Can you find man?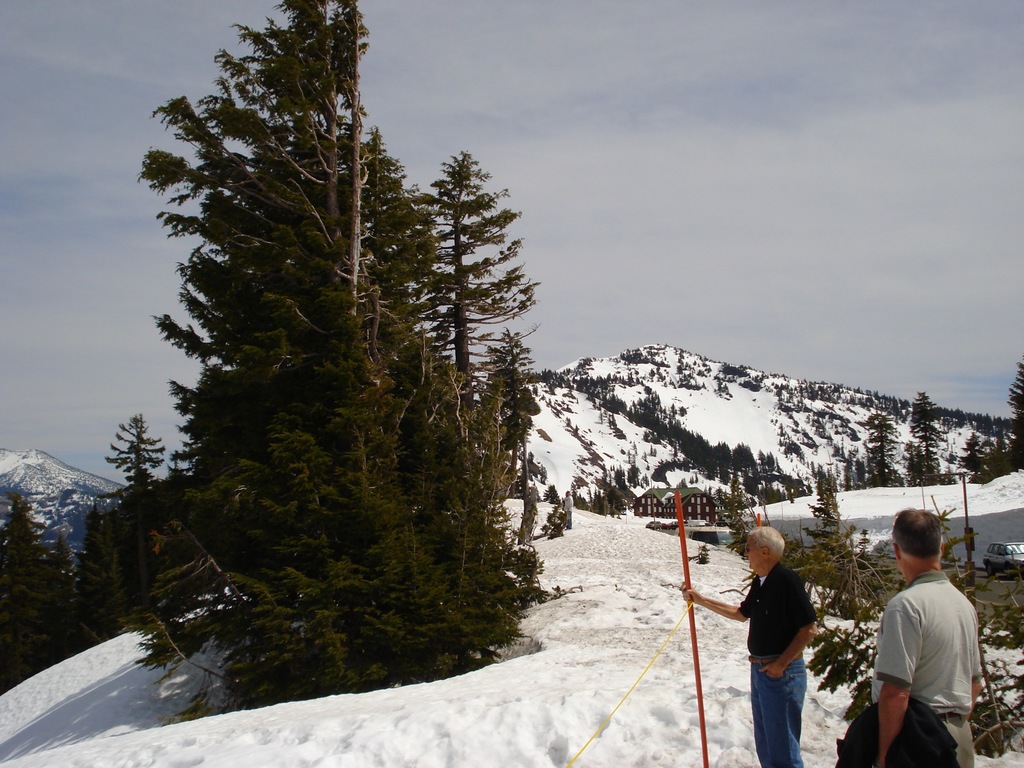
Yes, bounding box: 672 518 823 767.
